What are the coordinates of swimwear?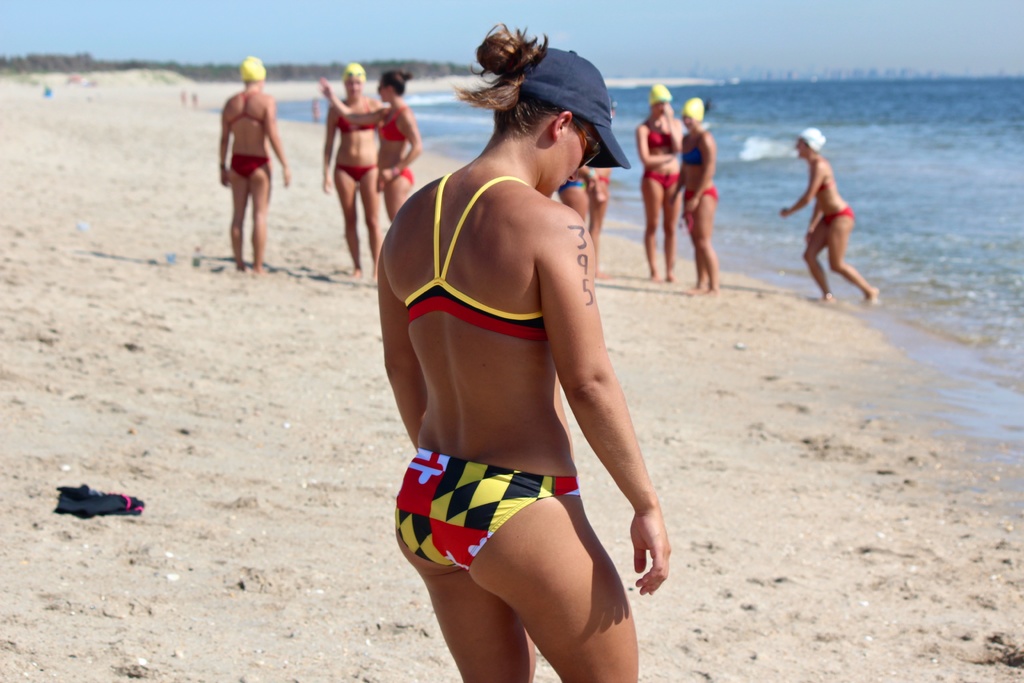
334,94,380,135.
